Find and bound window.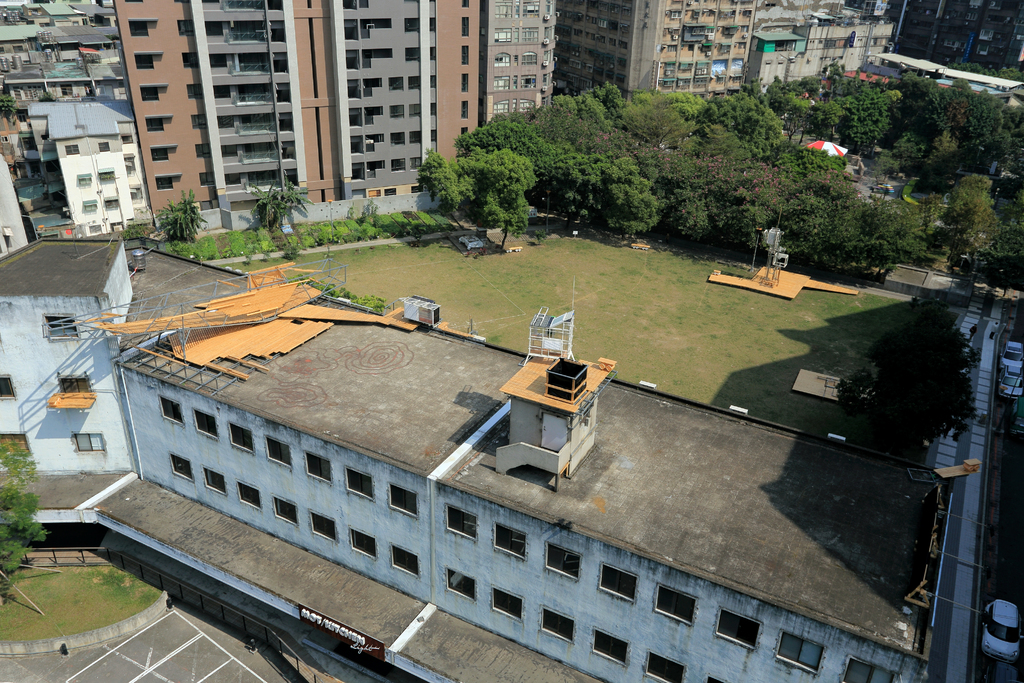
Bound: left=543, top=539, right=582, bottom=580.
